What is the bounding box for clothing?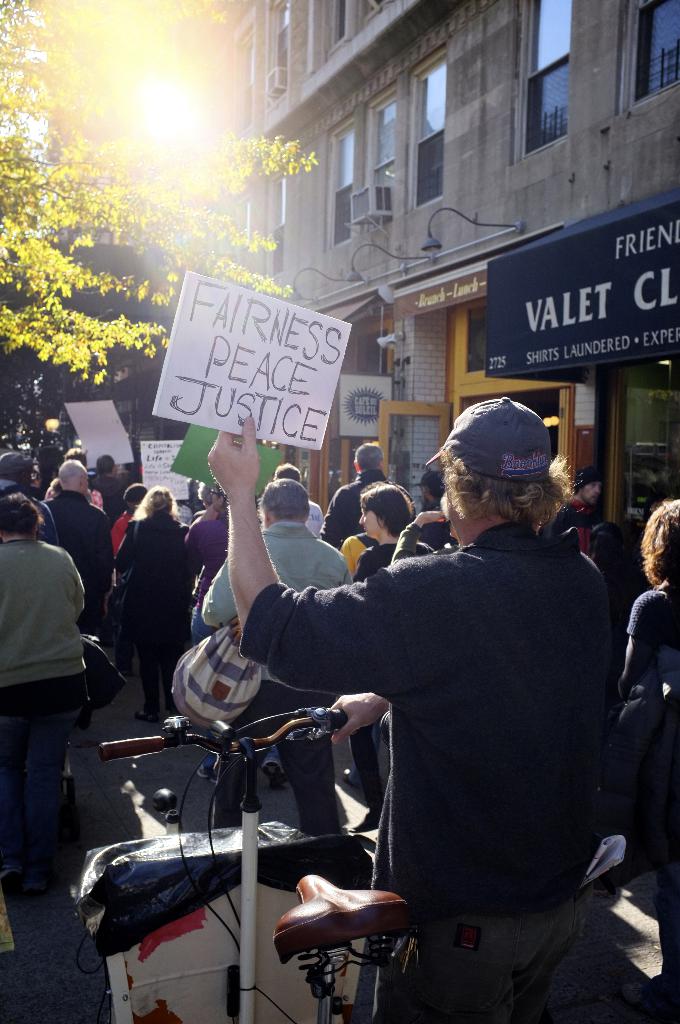
[x1=201, y1=516, x2=346, y2=840].
